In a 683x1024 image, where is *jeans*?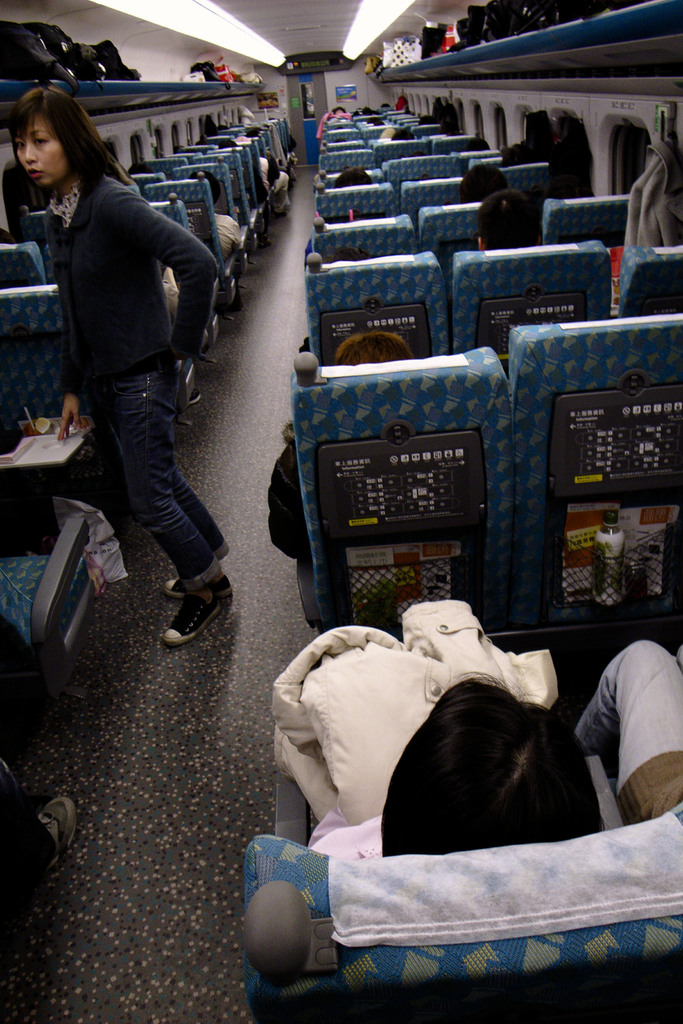
left=81, top=362, right=228, bottom=604.
